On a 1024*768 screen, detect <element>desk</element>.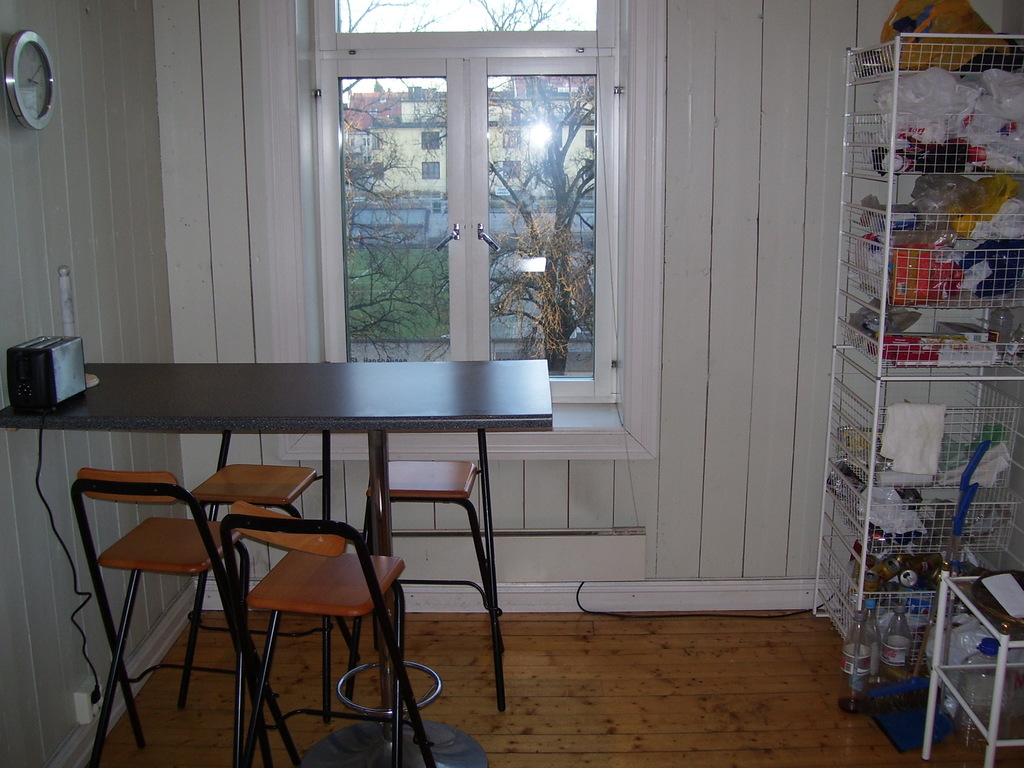
crop(4, 360, 550, 764).
